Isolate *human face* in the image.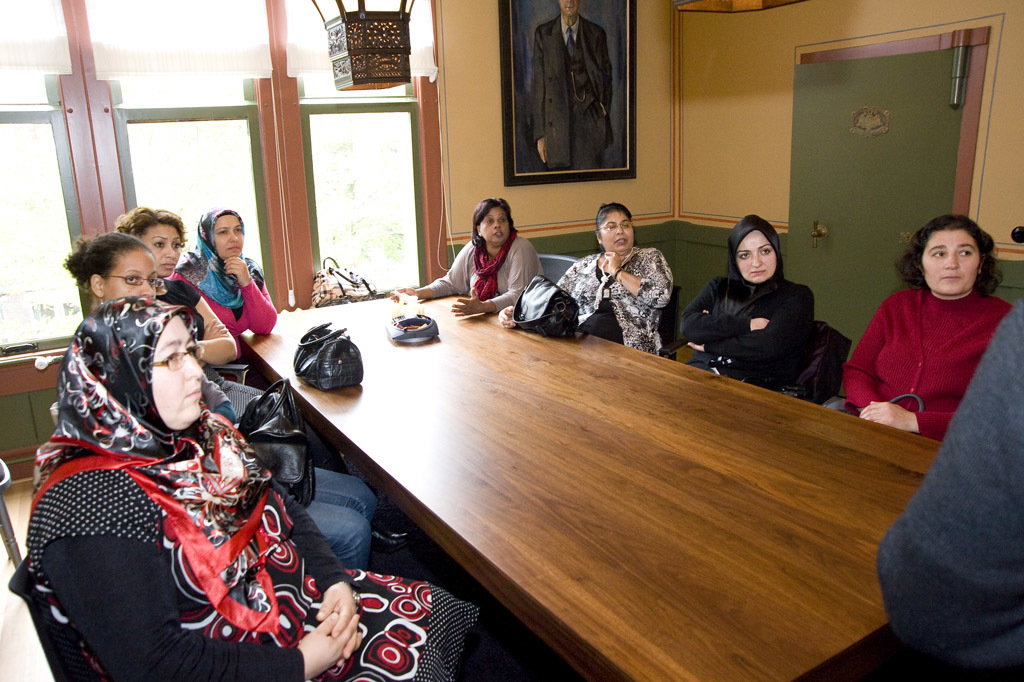
Isolated region: [739,231,779,284].
